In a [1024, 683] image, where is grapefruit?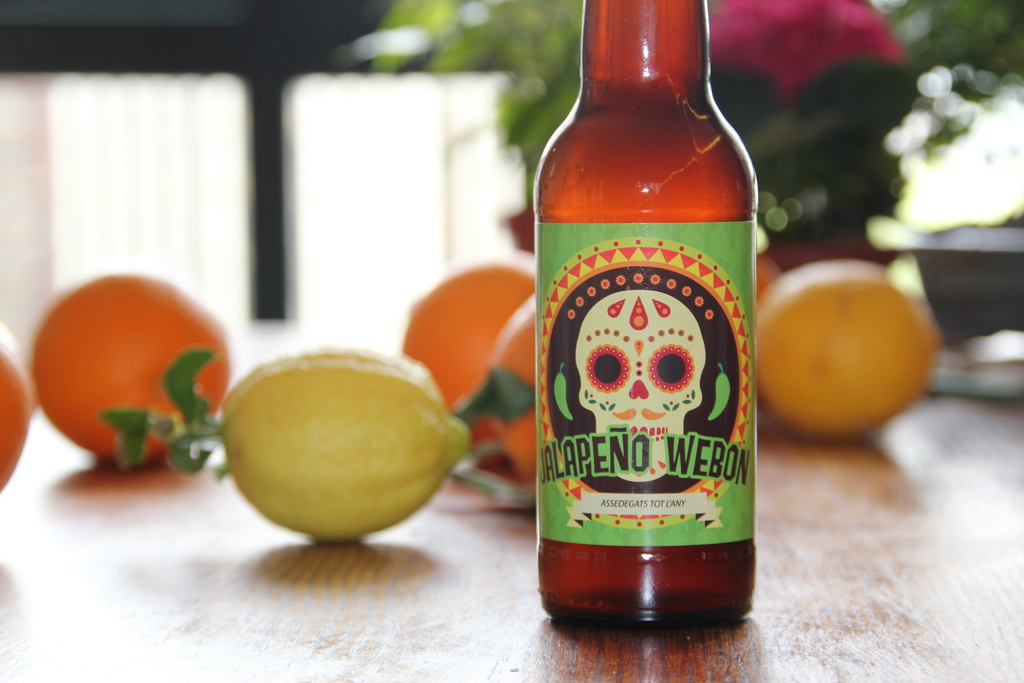
region(0, 320, 42, 493).
